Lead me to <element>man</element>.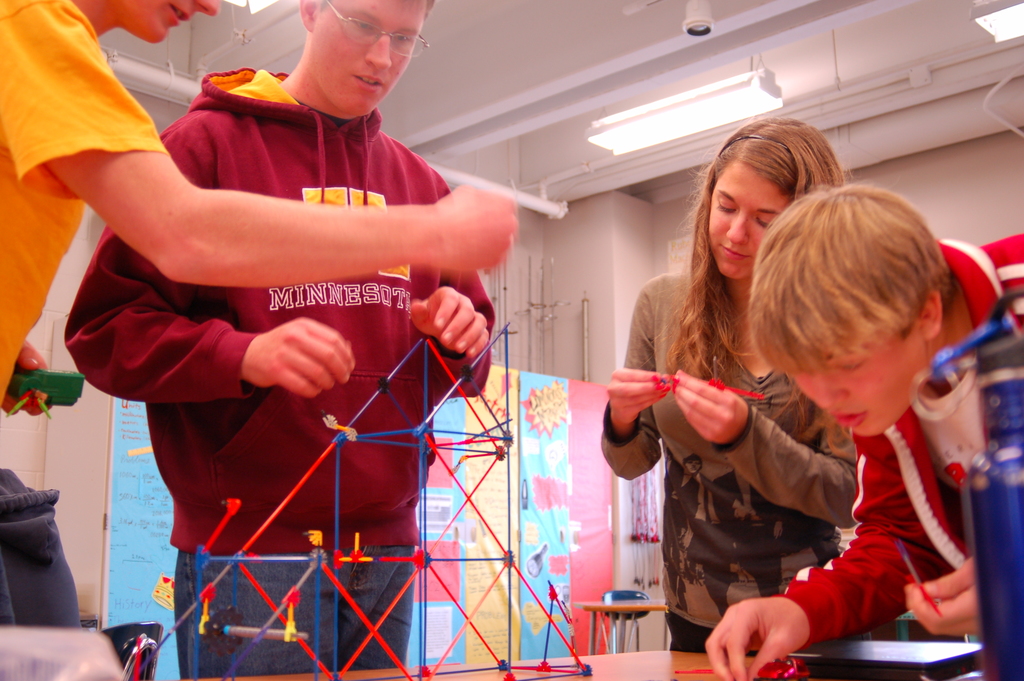
Lead to <region>703, 181, 1023, 680</region>.
